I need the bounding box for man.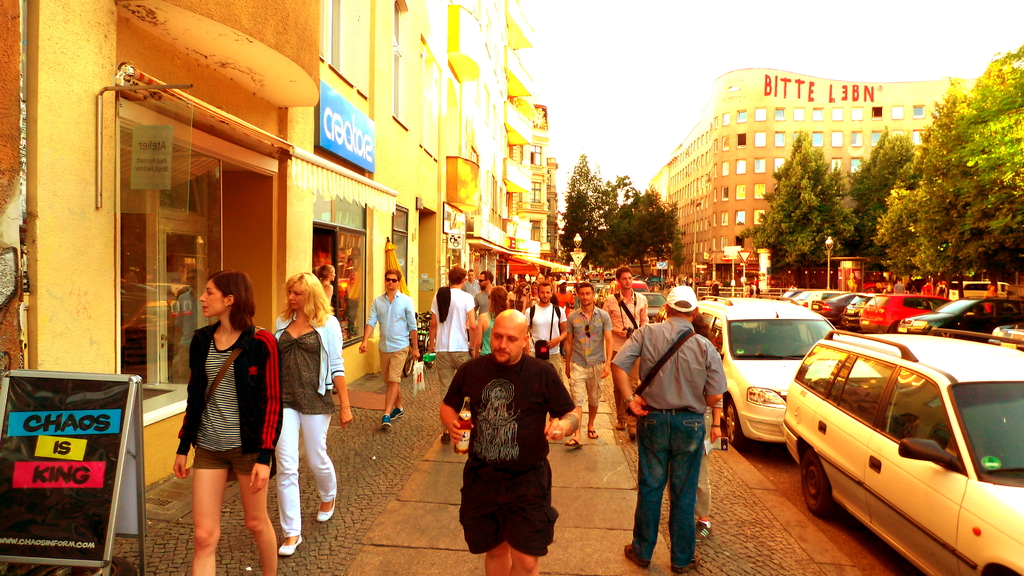
Here it is: rect(601, 267, 650, 438).
